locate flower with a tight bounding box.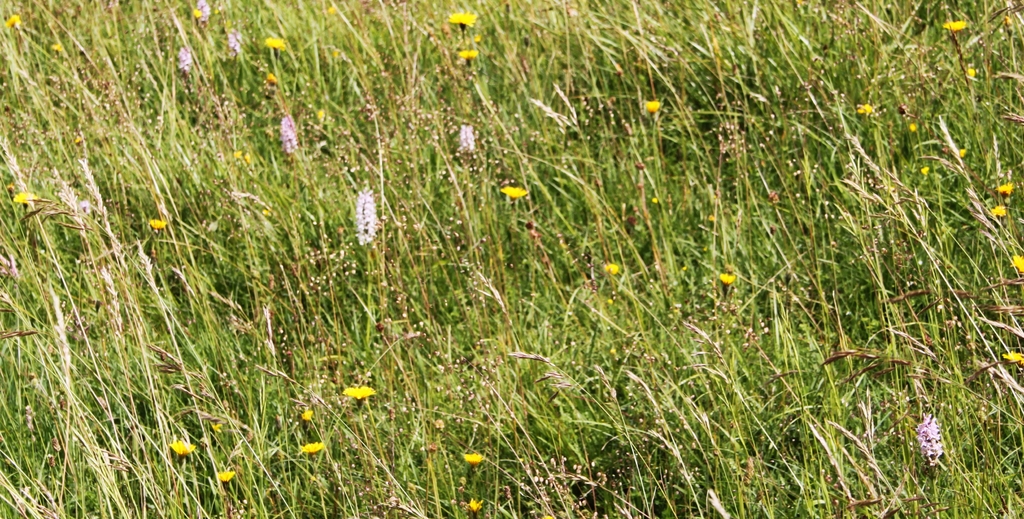
[448, 10, 488, 29].
